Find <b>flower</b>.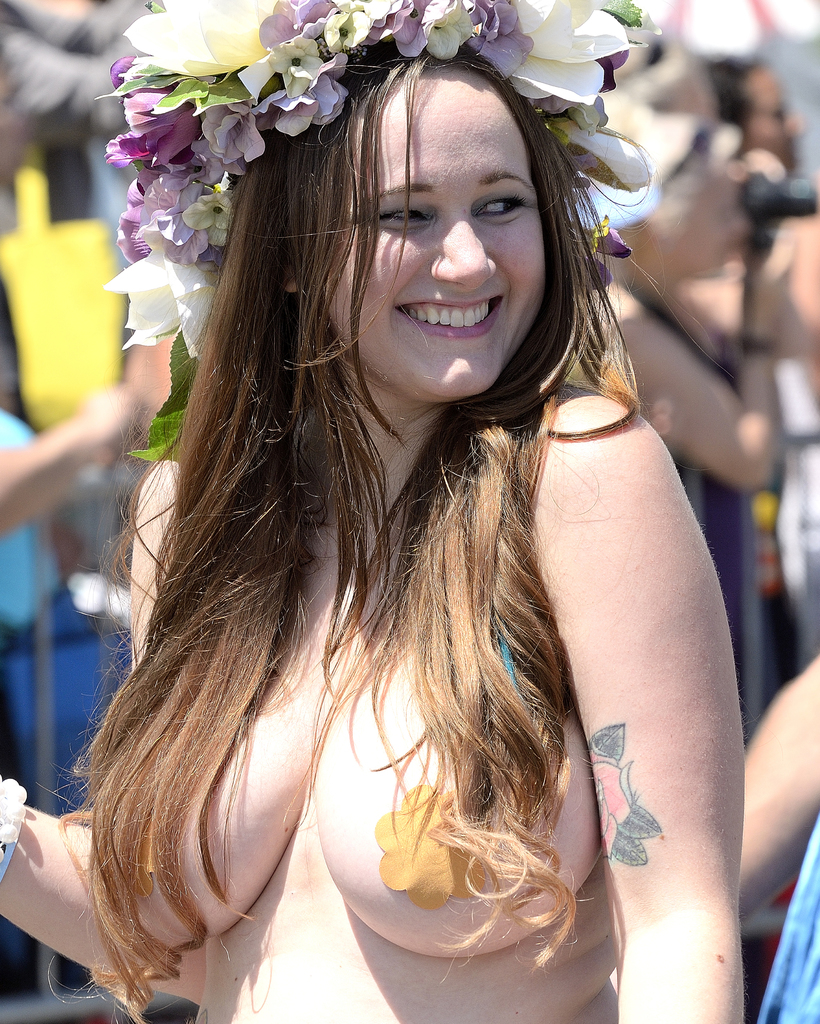
bbox=[586, 755, 634, 861].
